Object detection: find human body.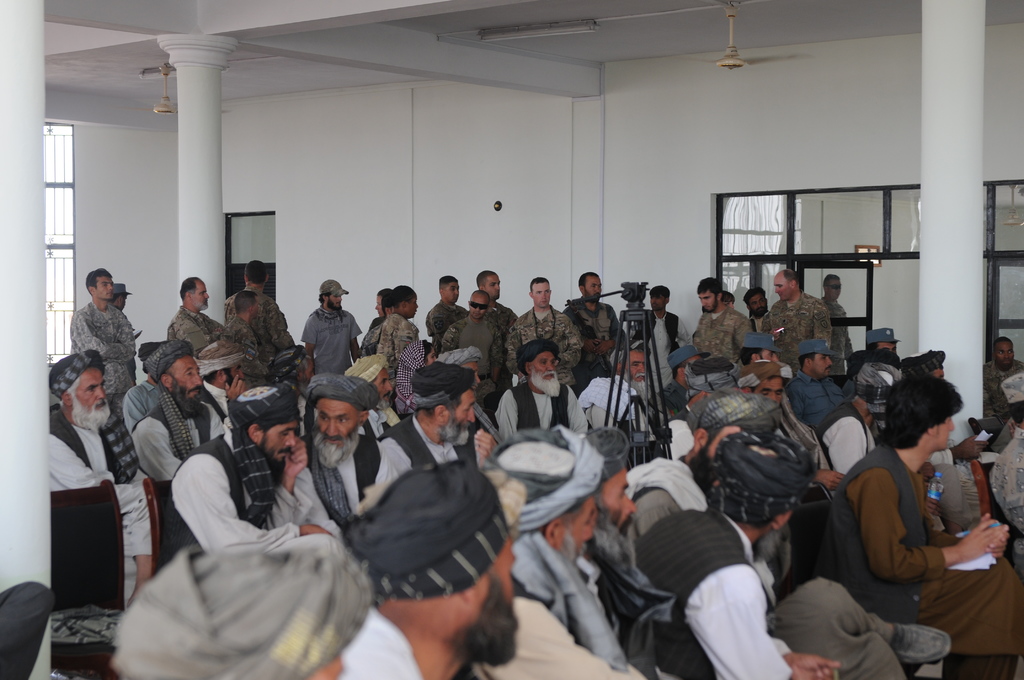
x1=508, y1=276, x2=579, y2=385.
